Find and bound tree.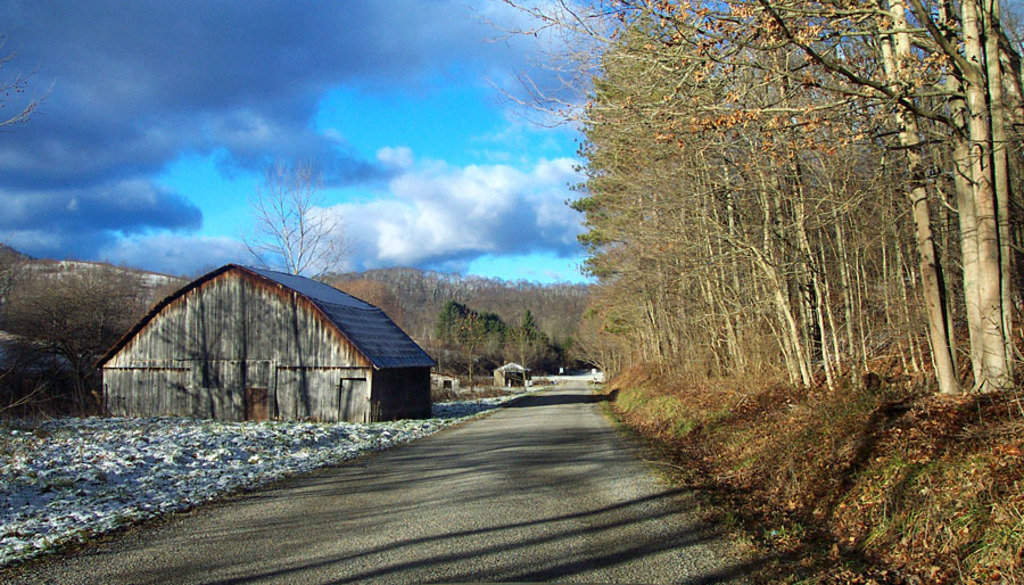
Bound: x1=548 y1=330 x2=576 y2=374.
